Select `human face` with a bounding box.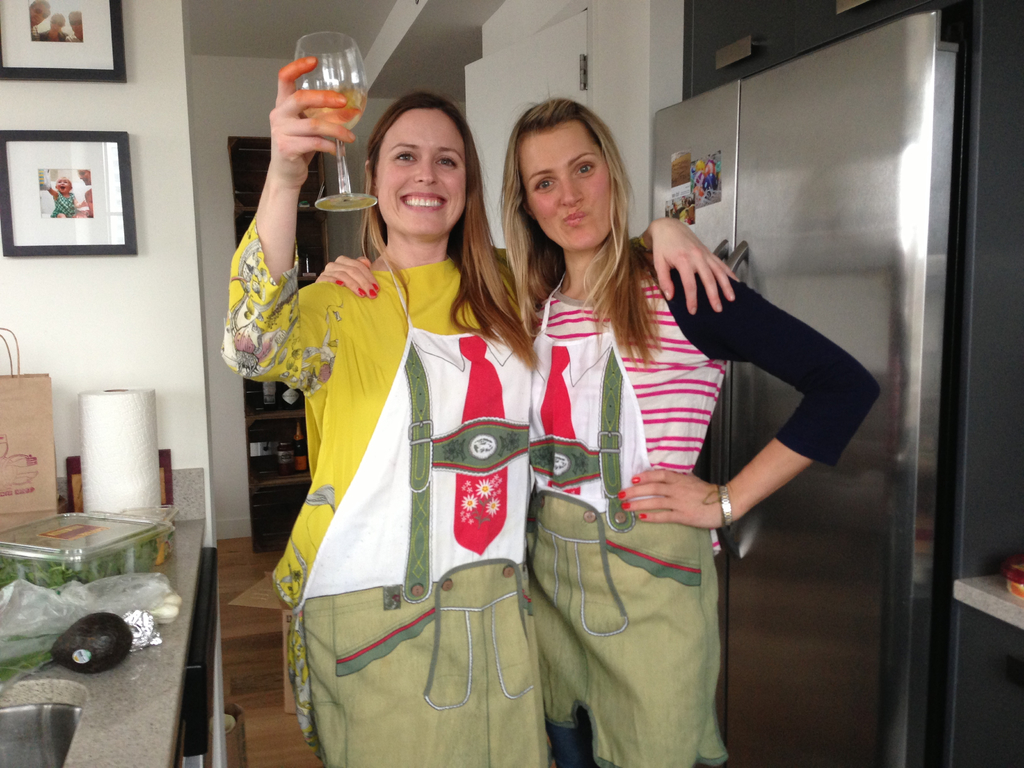
bbox=[527, 126, 609, 248].
